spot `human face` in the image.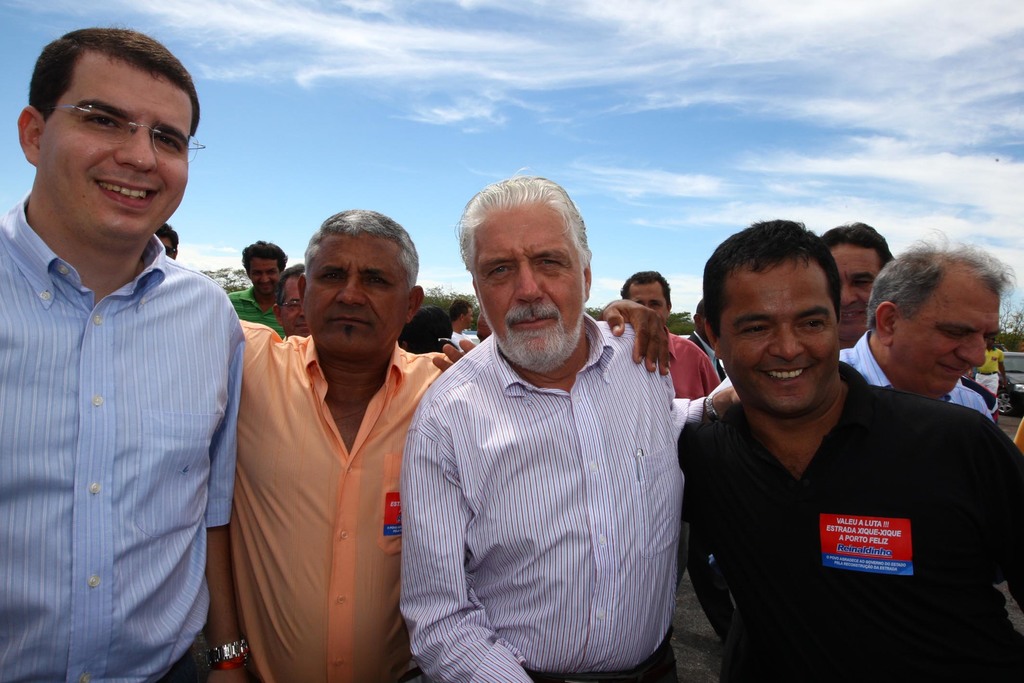
`human face` found at l=276, t=276, r=307, b=335.
